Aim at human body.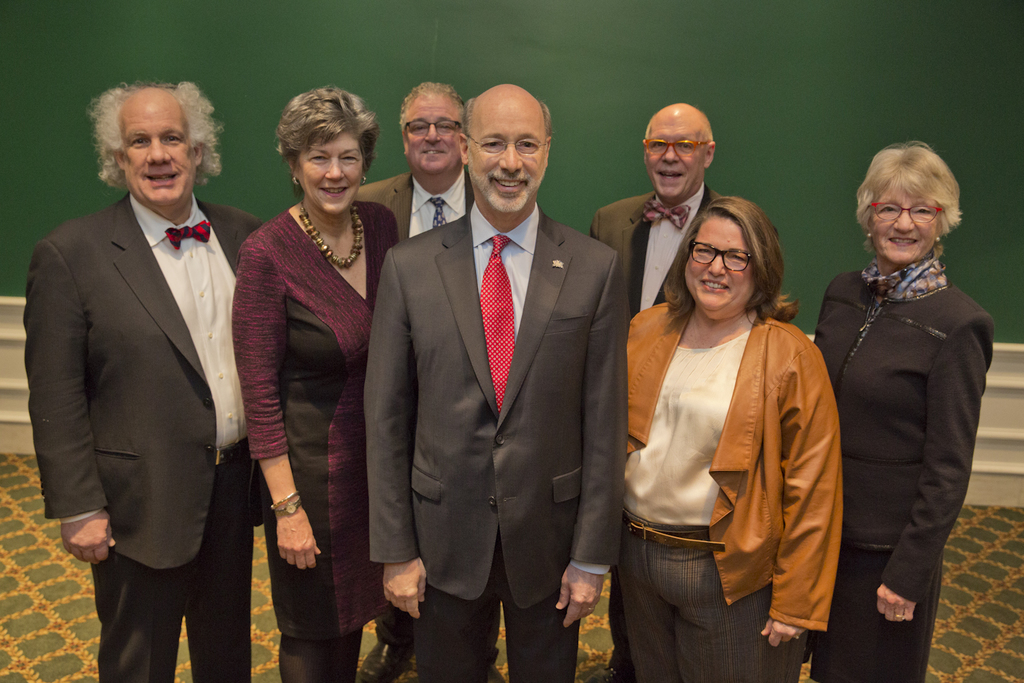
Aimed at (left=230, top=77, right=395, bottom=682).
